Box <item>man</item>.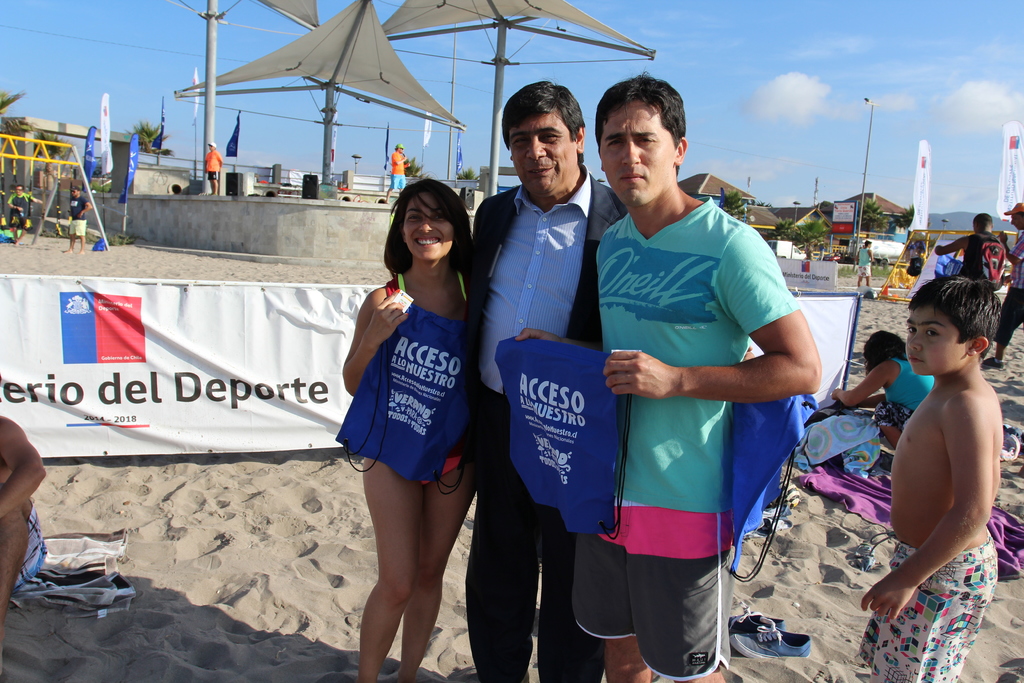
left=465, top=79, right=630, bottom=682.
